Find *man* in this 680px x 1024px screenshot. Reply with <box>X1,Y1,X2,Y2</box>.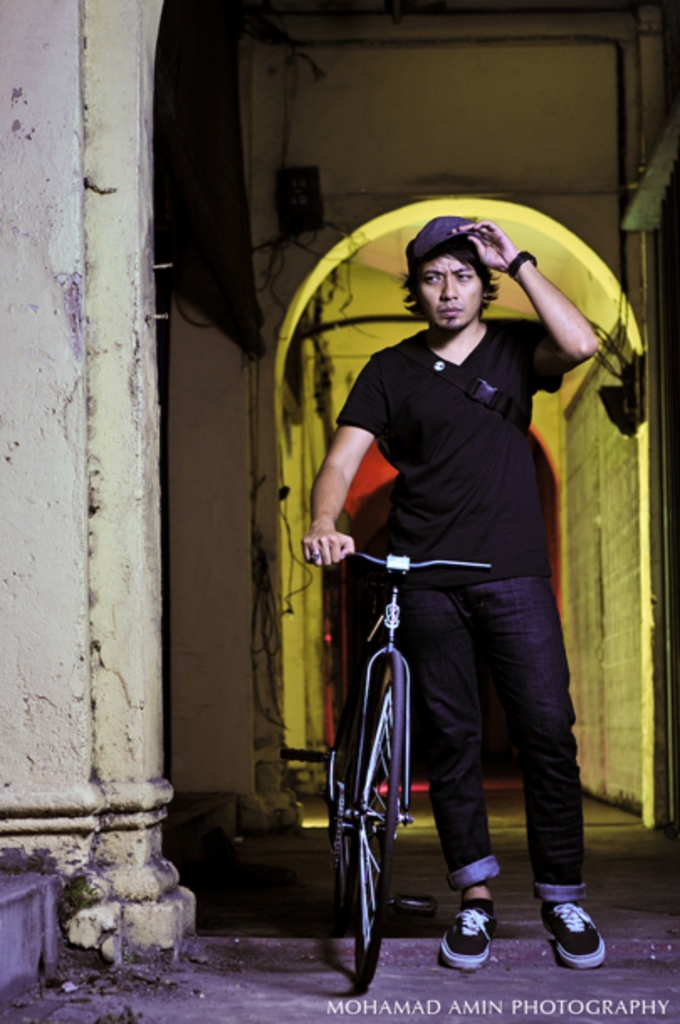
<box>301,201,606,952</box>.
